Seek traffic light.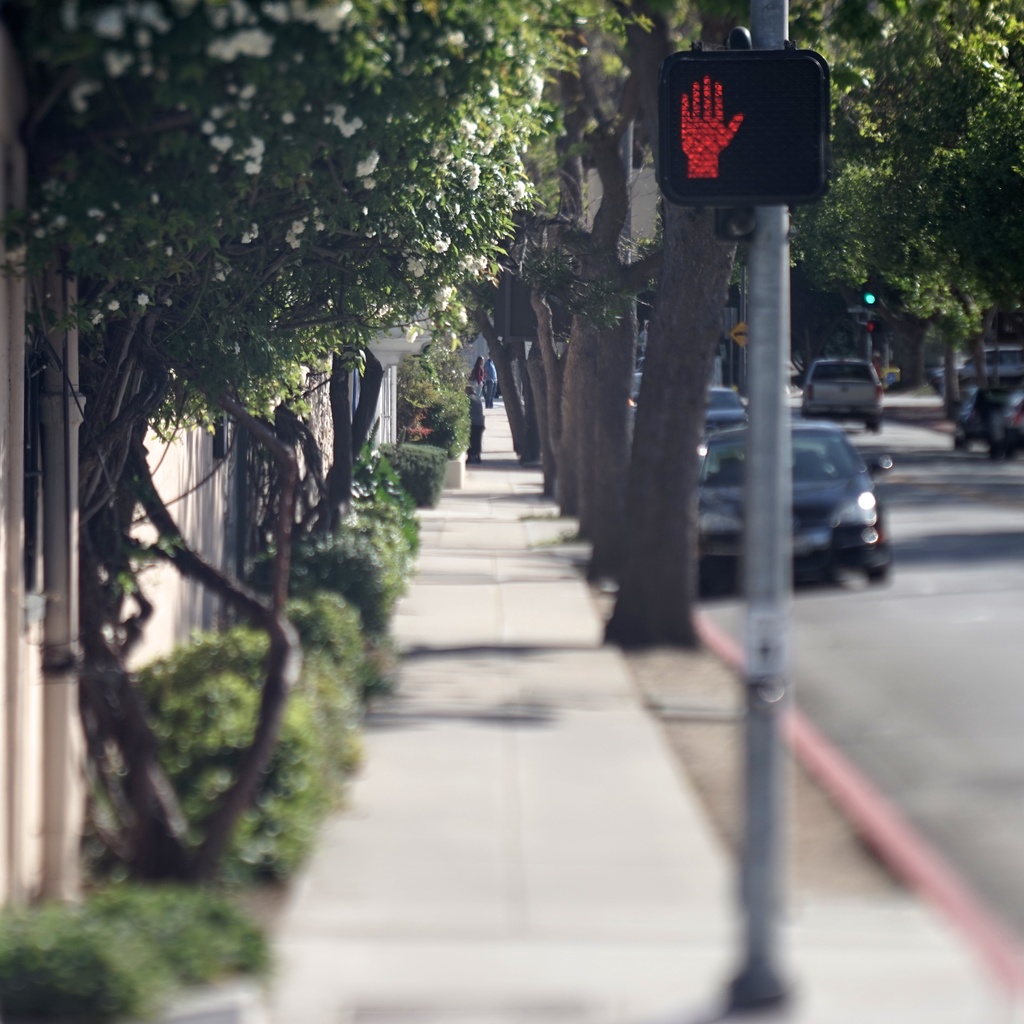
crop(655, 43, 830, 204).
